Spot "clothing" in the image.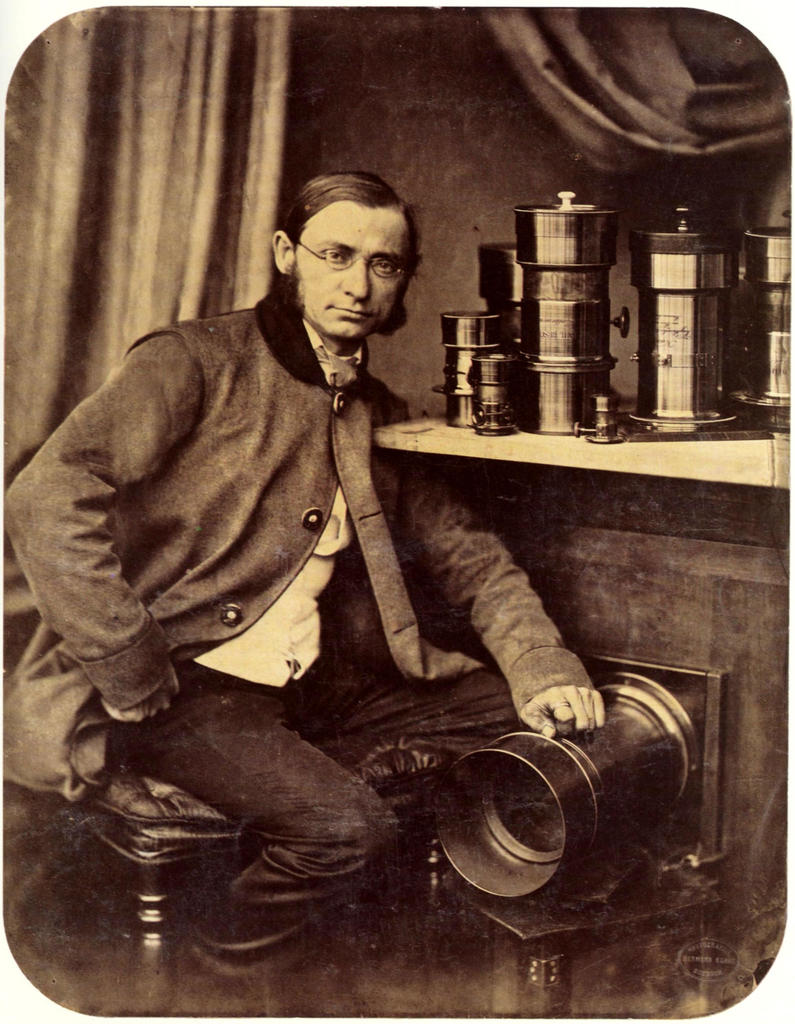
"clothing" found at bbox=(0, 281, 597, 974).
